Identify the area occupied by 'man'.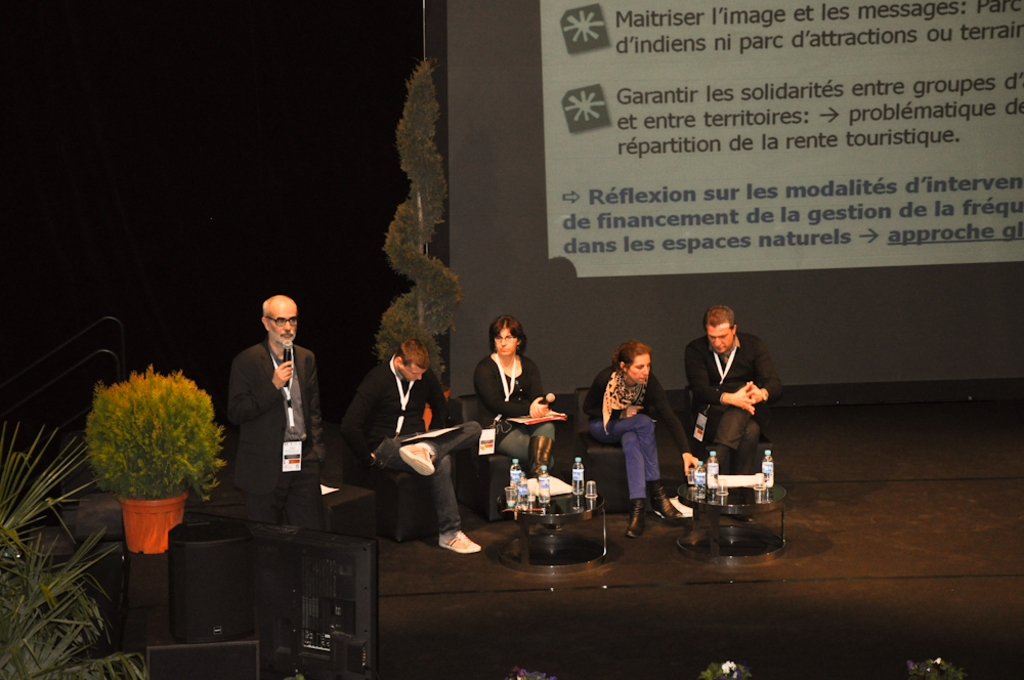
Area: [left=337, top=331, right=493, bottom=556].
